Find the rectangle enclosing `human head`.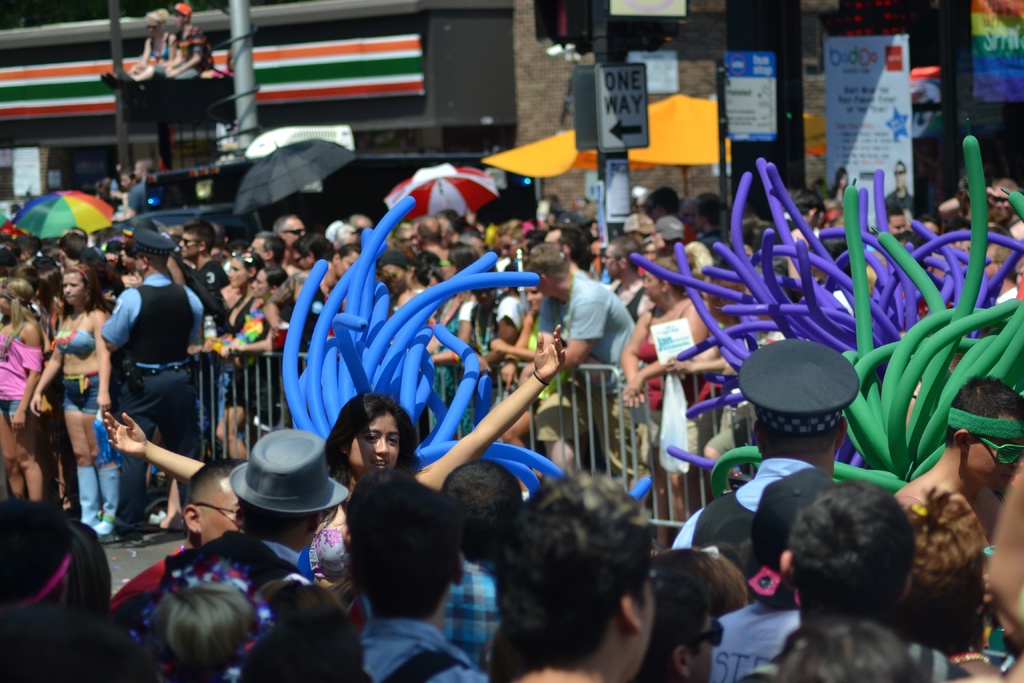
box(228, 433, 332, 554).
